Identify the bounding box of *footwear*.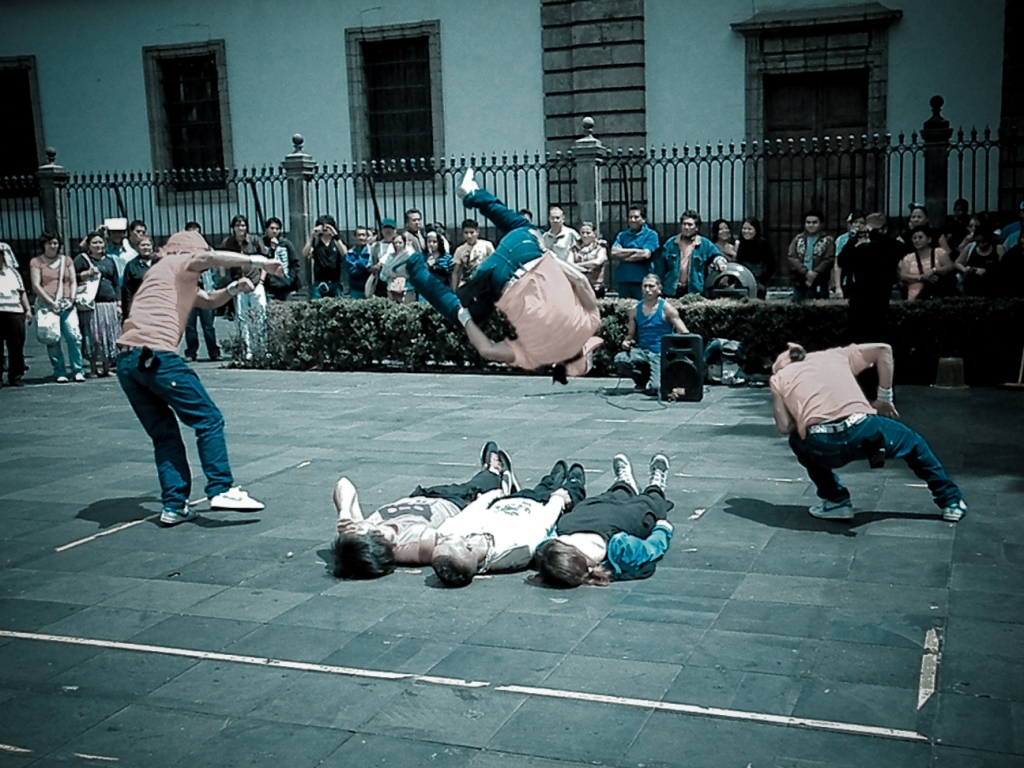
detection(493, 447, 519, 496).
